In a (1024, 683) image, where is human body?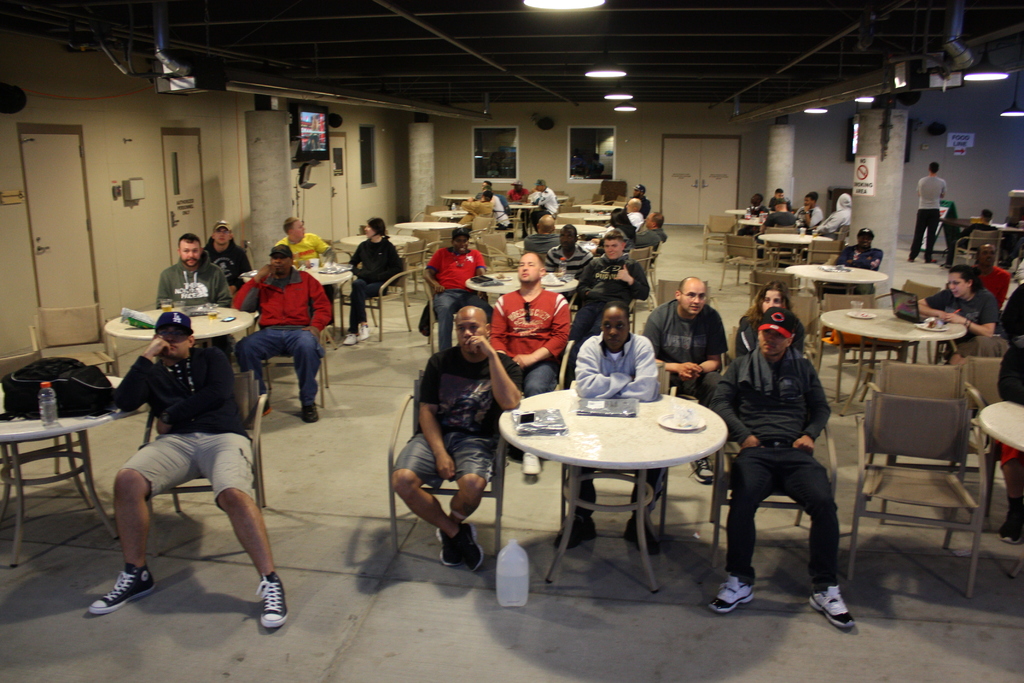
230 243 330 424.
